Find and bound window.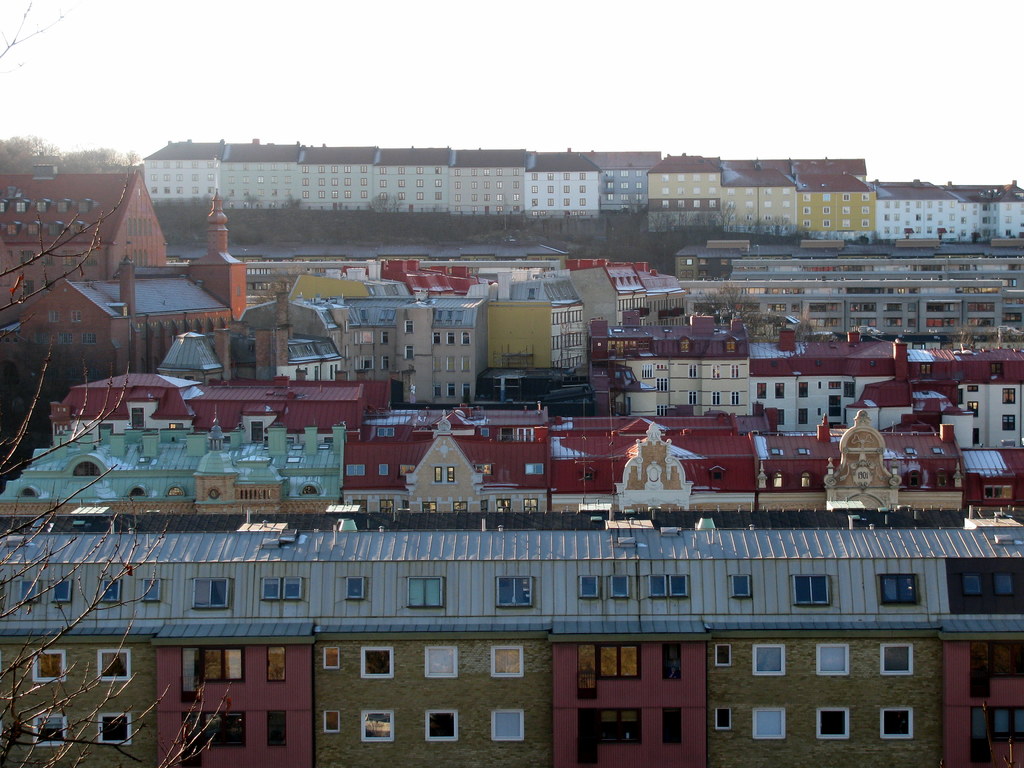
Bound: (left=344, top=580, right=364, bottom=601).
